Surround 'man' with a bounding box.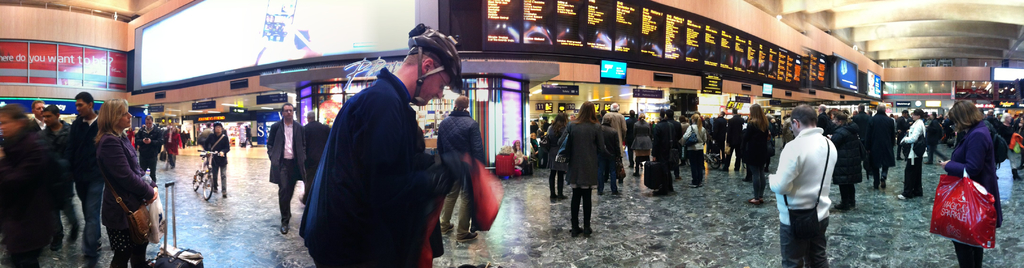
bbox(38, 102, 70, 244).
